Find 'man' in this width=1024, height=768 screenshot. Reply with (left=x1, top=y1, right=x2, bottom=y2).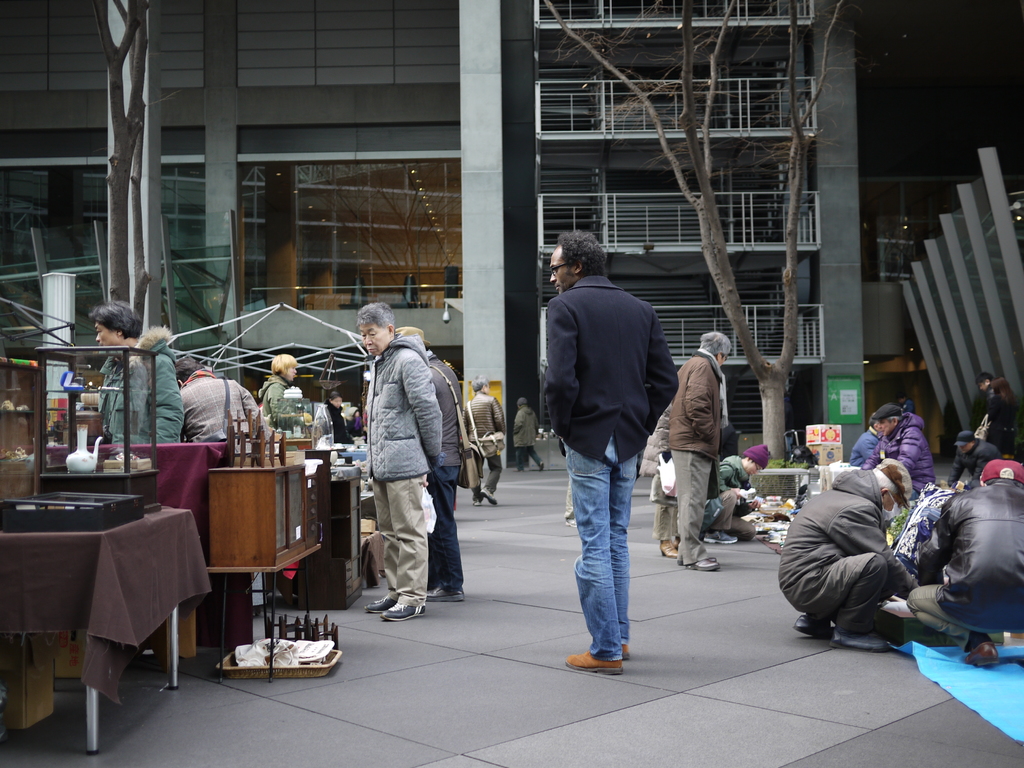
(left=534, top=222, right=678, bottom=676).
